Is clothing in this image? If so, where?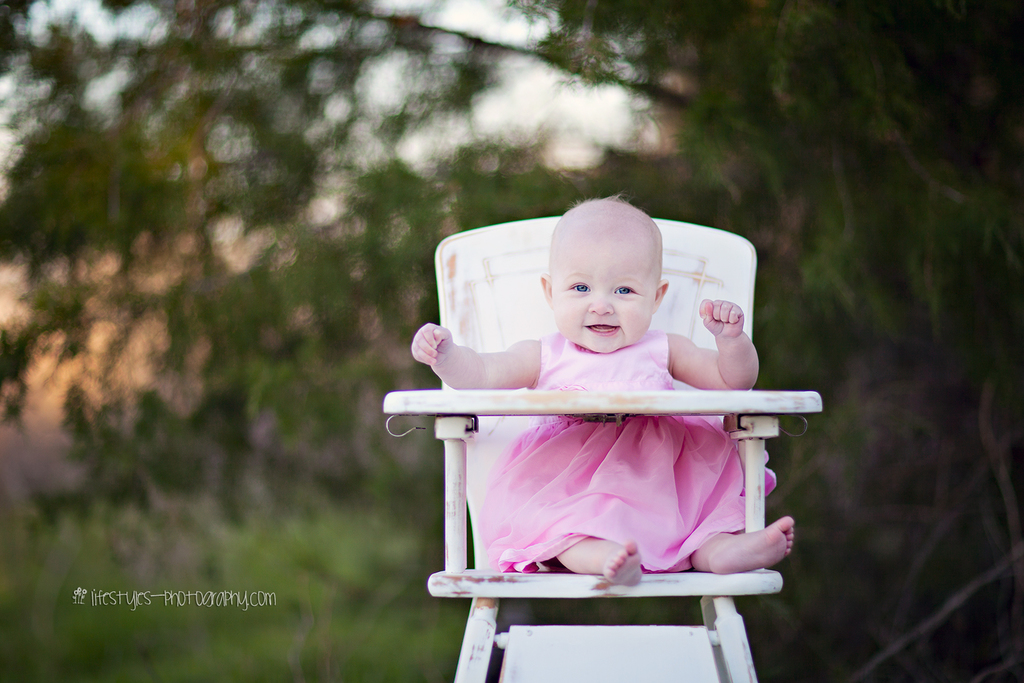
Yes, at select_region(411, 279, 790, 592).
